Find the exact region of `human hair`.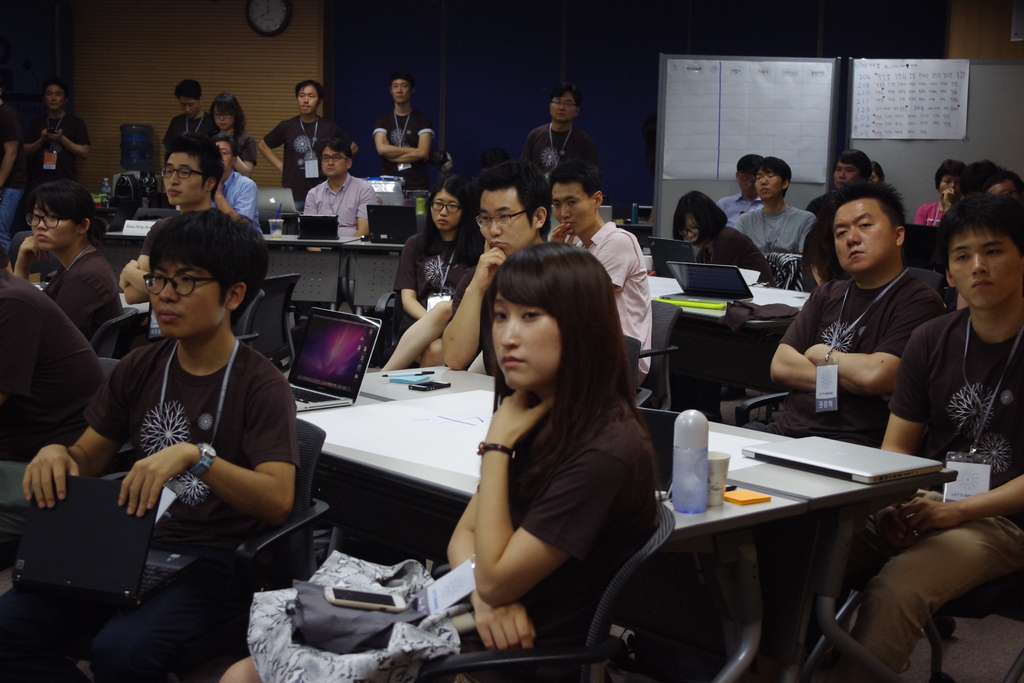
Exact region: bbox=[753, 156, 792, 196].
